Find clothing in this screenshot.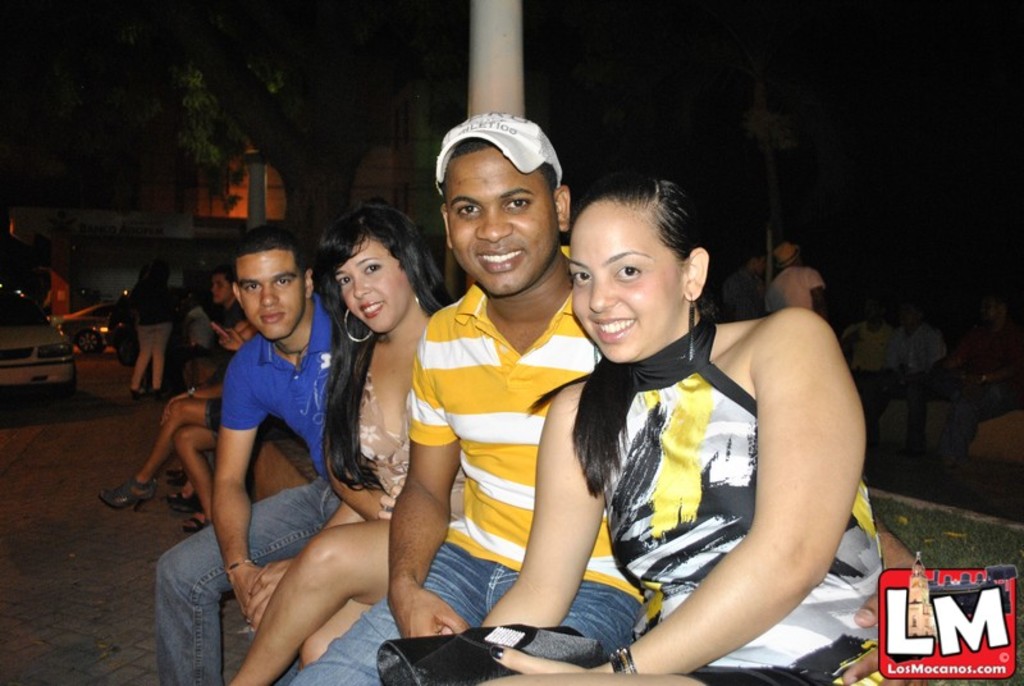
The bounding box for clothing is x1=197 y1=294 x2=275 y2=465.
